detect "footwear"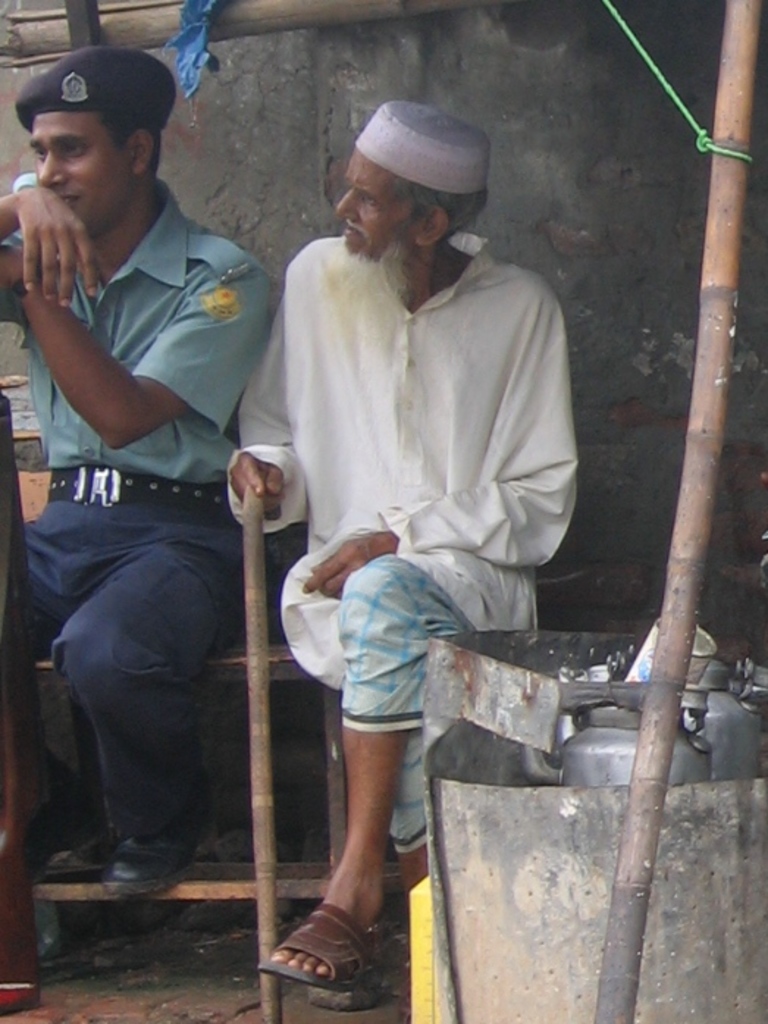
(26, 810, 128, 880)
